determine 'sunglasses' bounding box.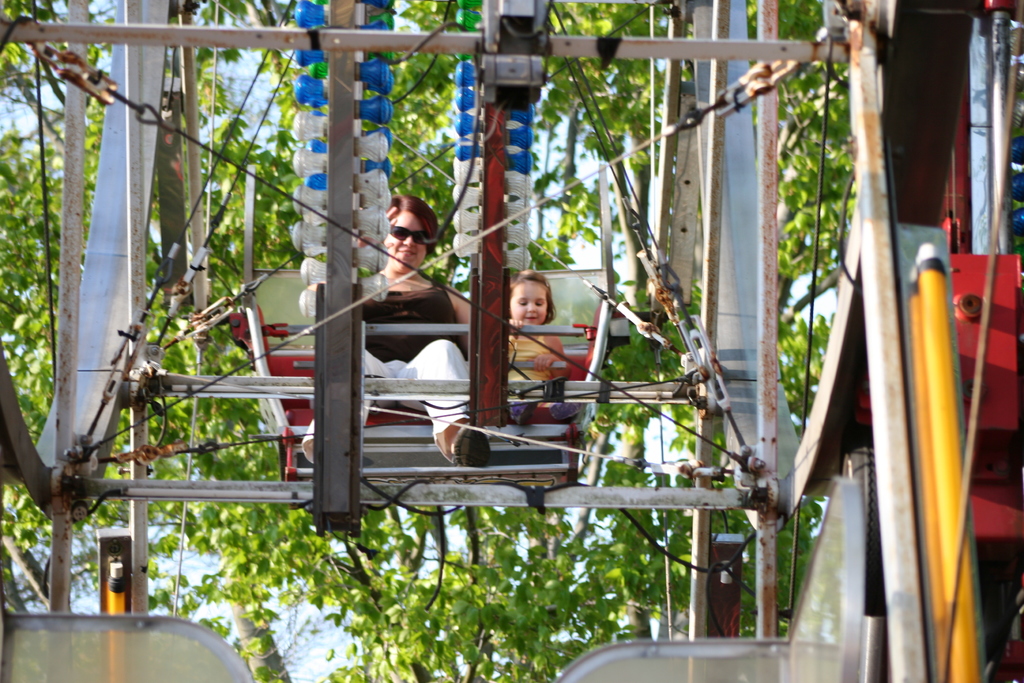
Determined: select_region(389, 224, 433, 249).
